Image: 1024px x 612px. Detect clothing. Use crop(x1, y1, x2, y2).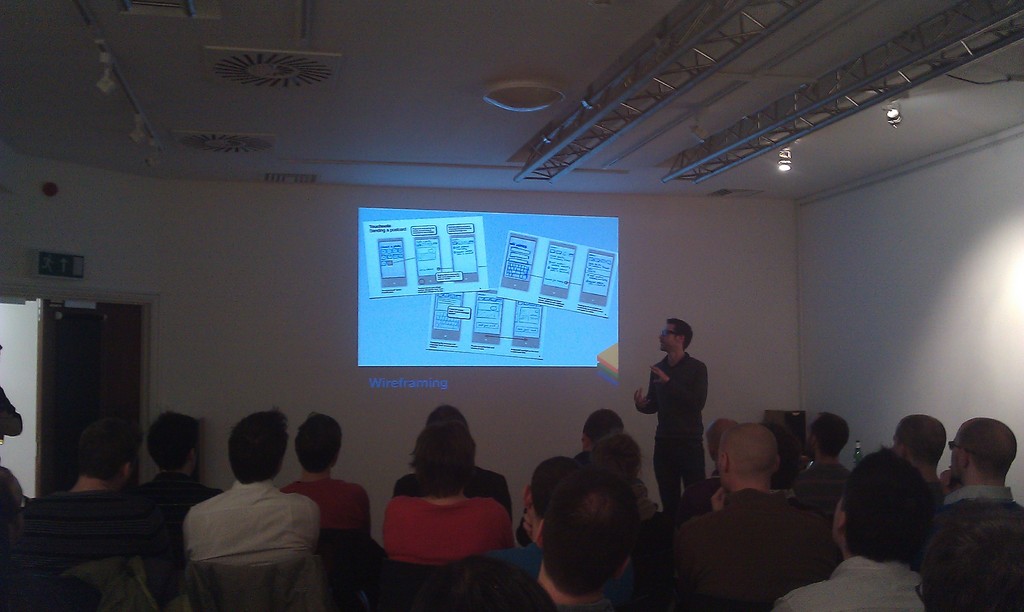
crop(637, 342, 701, 506).
